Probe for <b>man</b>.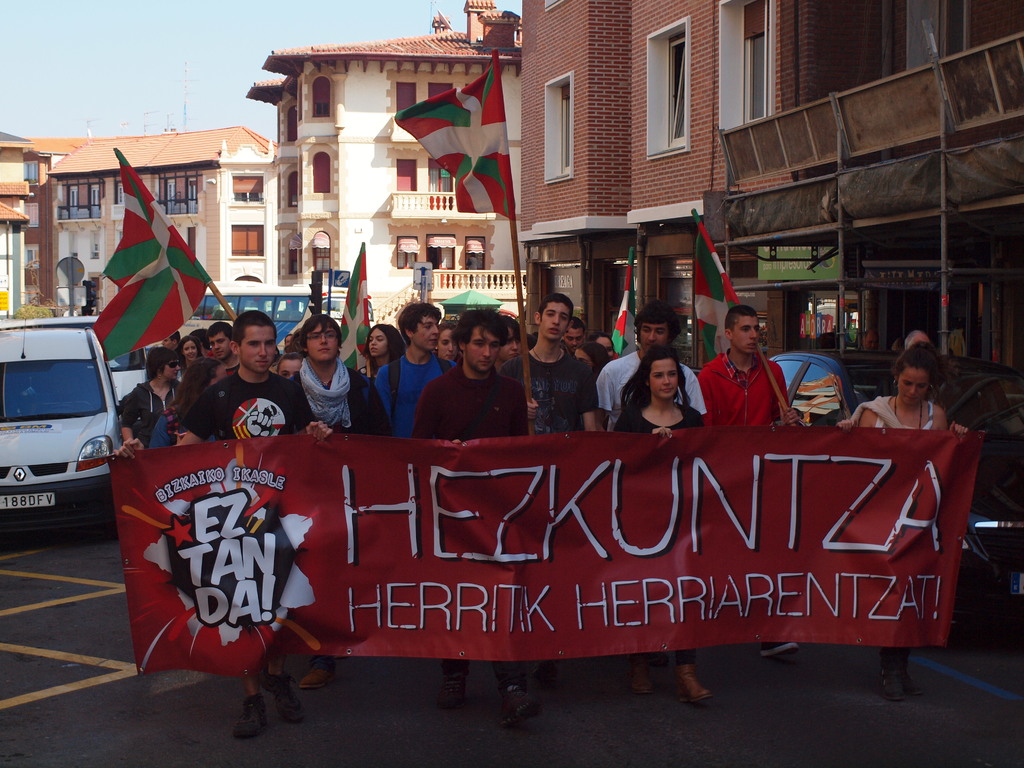
Probe result: [x1=415, y1=308, x2=523, y2=441].
